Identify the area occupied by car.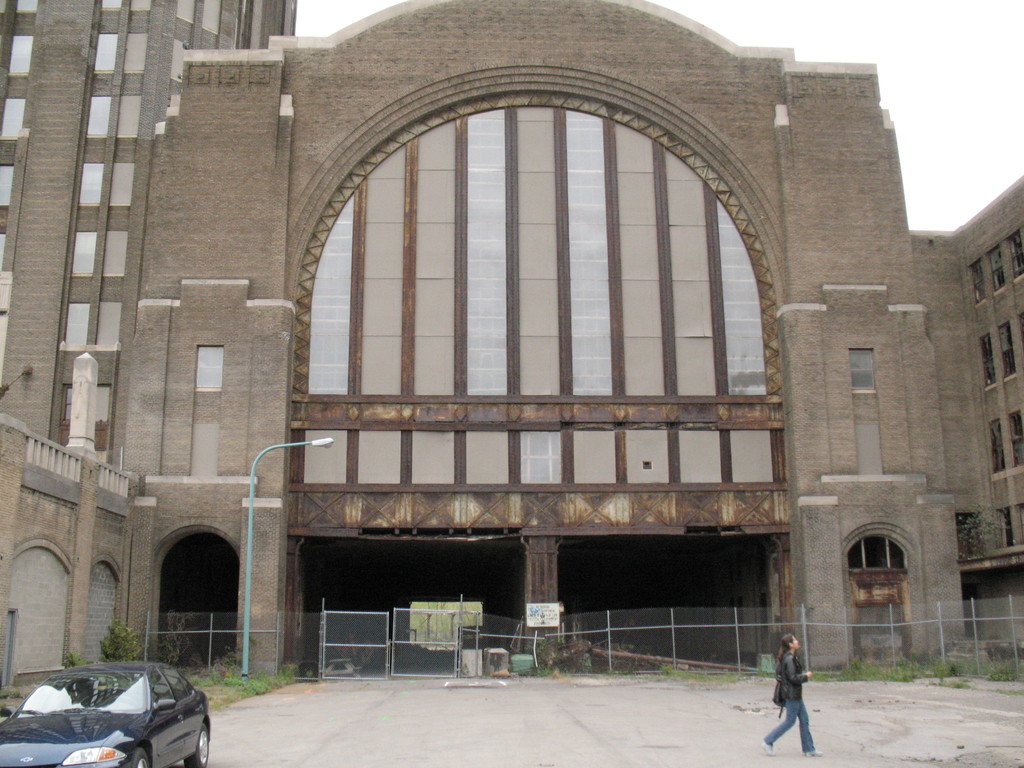
Area: 0/664/209/767.
